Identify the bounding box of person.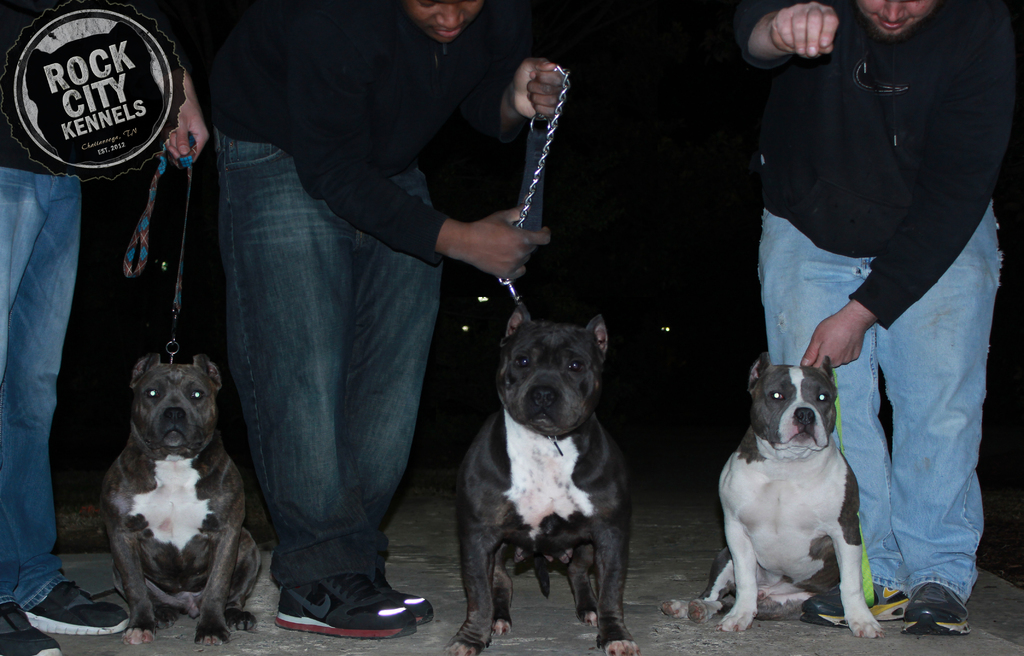
x1=175, y1=0, x2=557, y2=627.
